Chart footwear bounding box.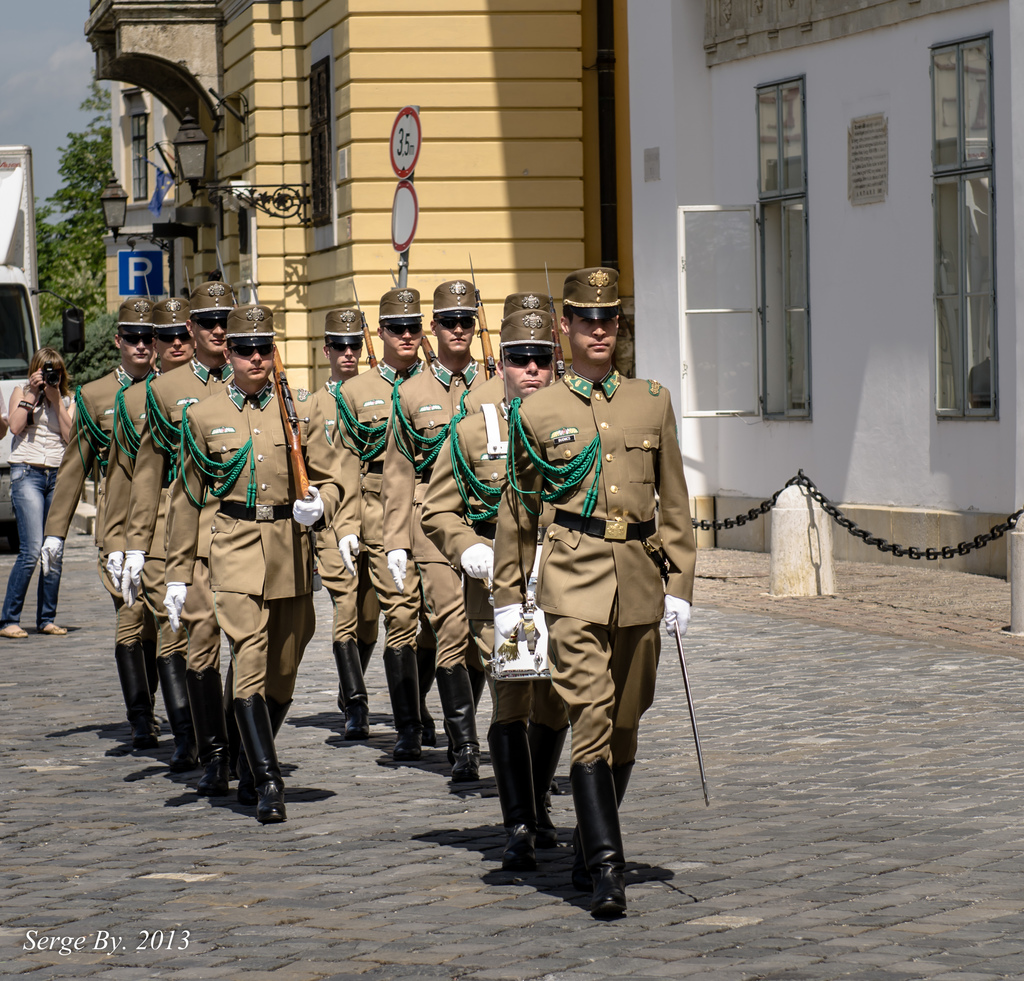
Charted: crop(443, 656, 489, 756).
